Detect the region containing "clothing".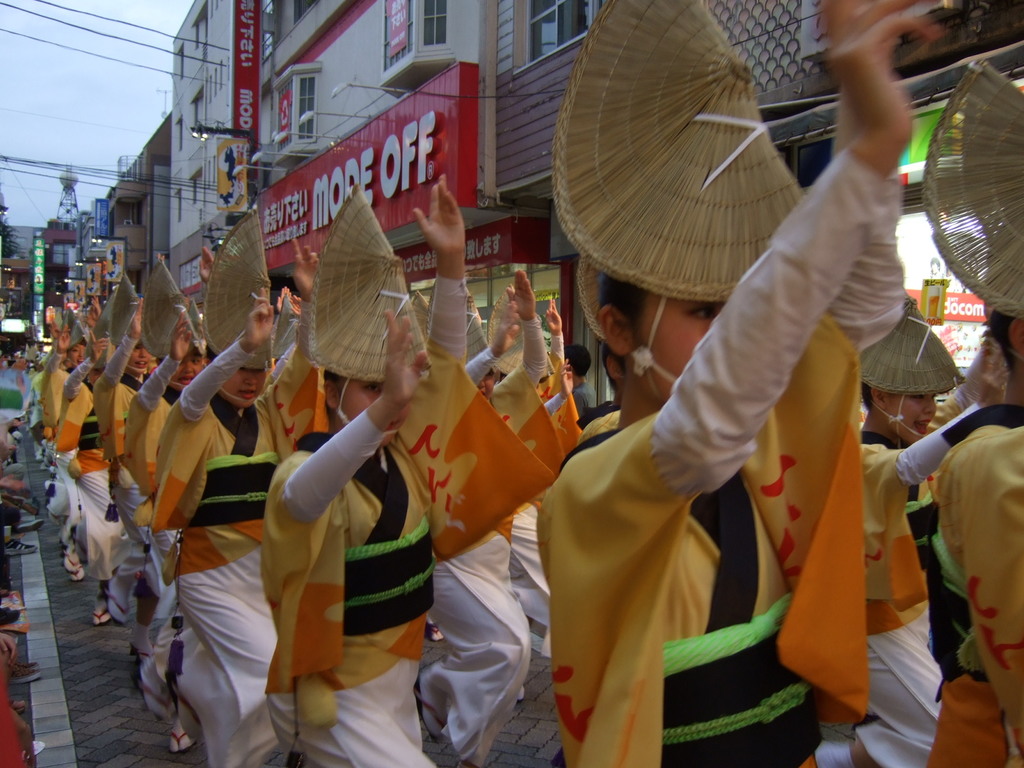
BBox(20, 330, 82, 518).
